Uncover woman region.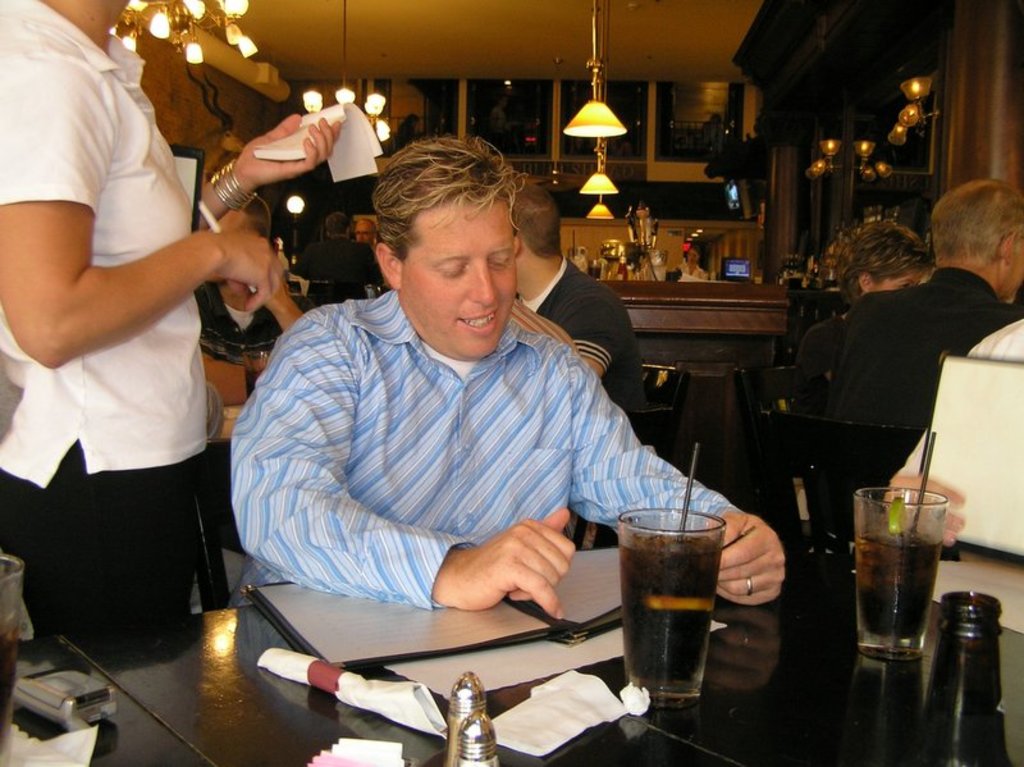
Uncovered: {"left": 792, "top": 218, "right": 940, "bottom": 424}.
